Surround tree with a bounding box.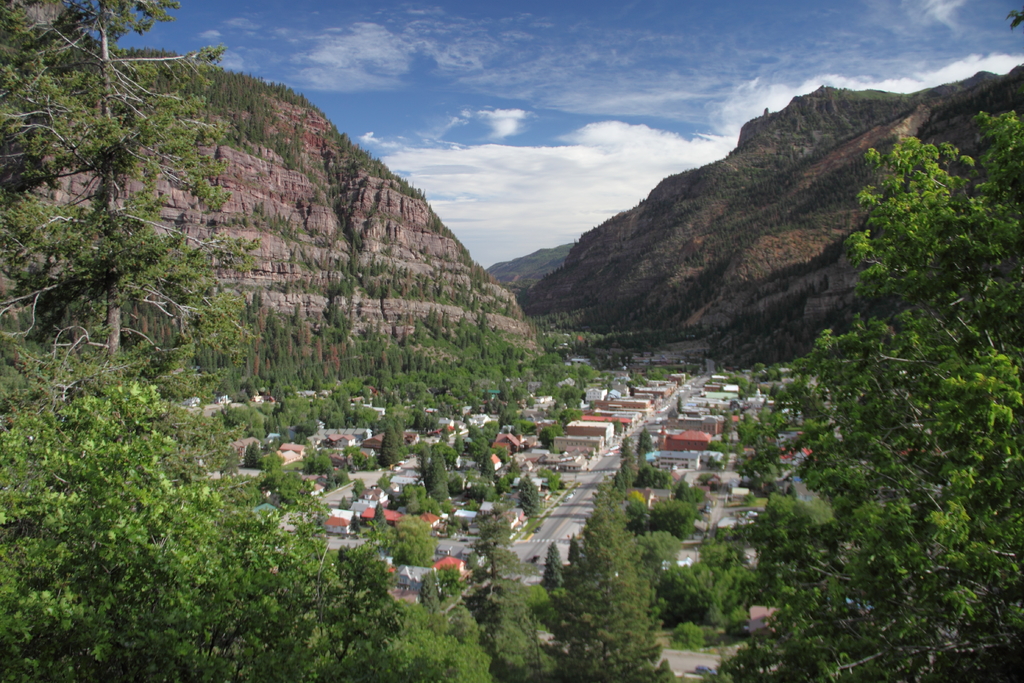
(0, 0, 265, 448).
